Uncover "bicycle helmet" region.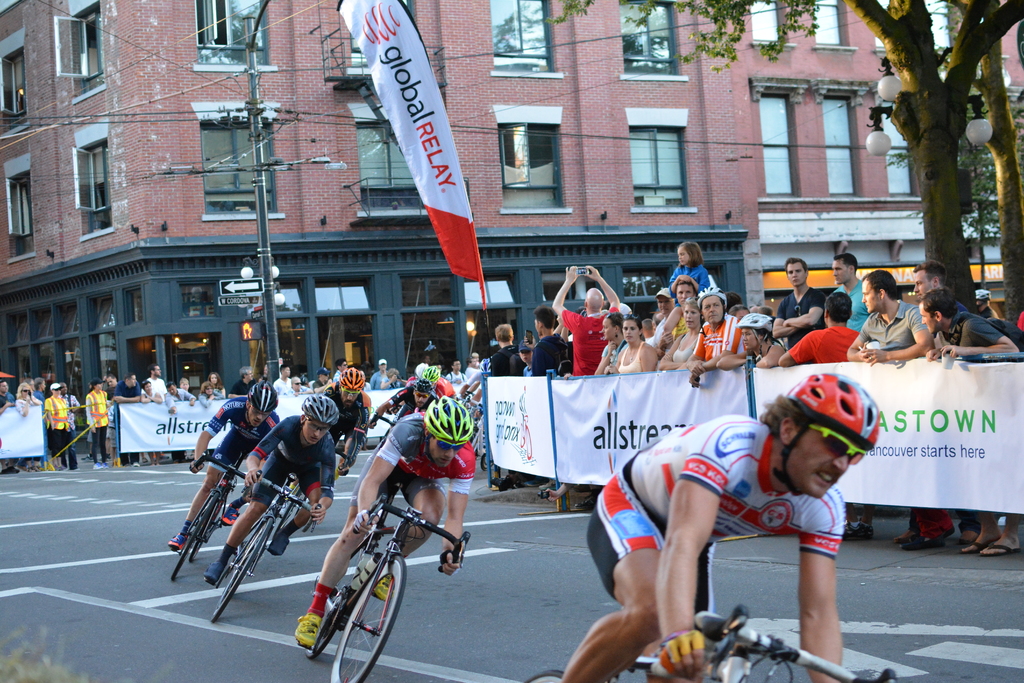
Uncovered: select_region(428, 393, 473, 447).
